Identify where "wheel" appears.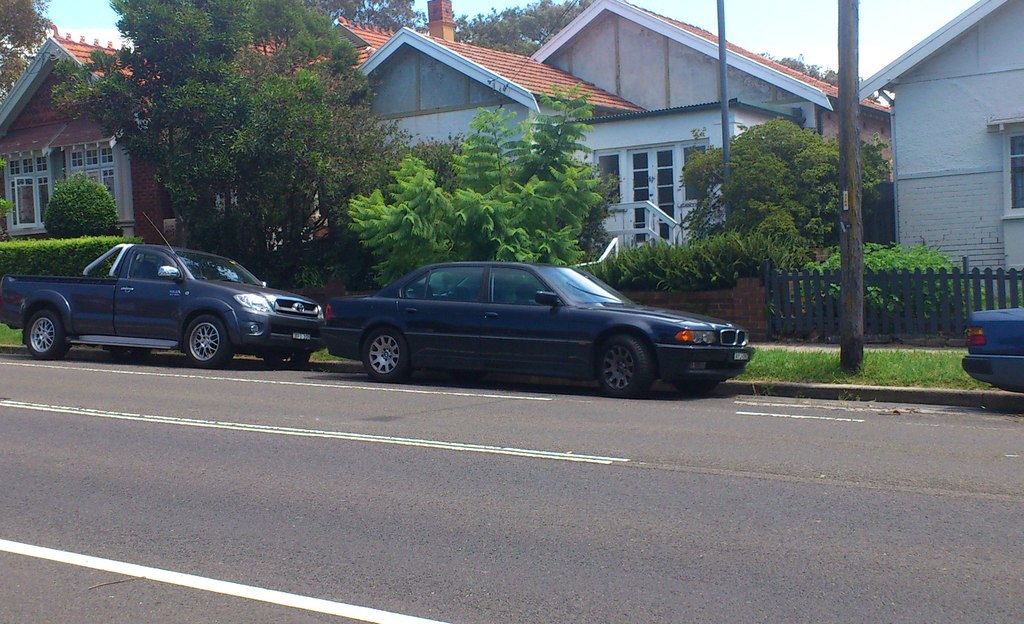
Appears at [450,371,486,386].
